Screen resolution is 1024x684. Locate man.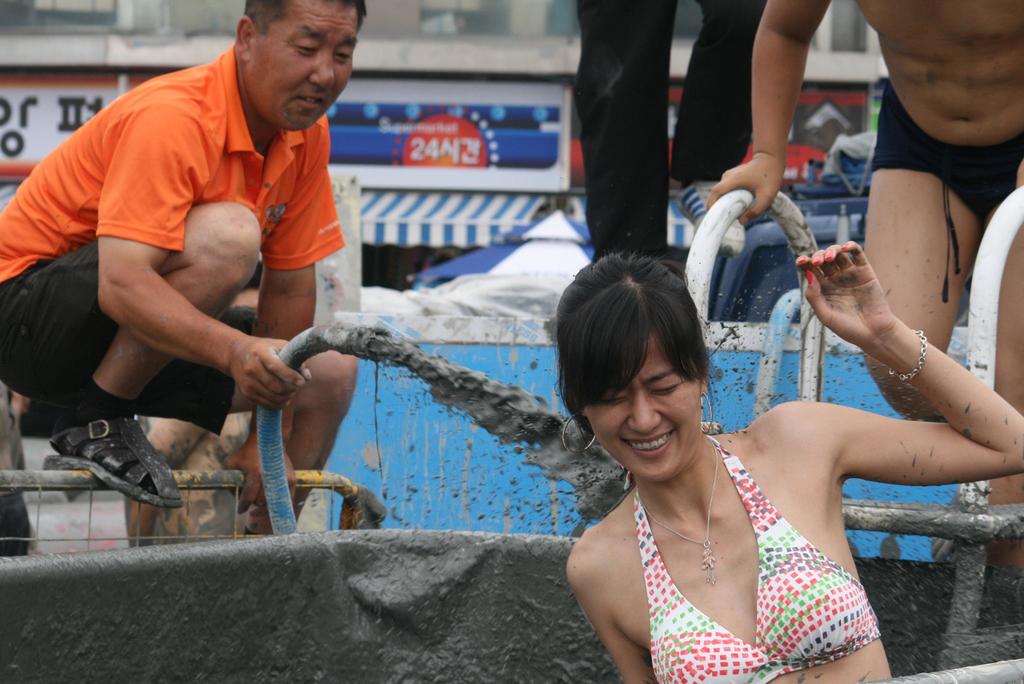
box(25, 12, 410, 564).
